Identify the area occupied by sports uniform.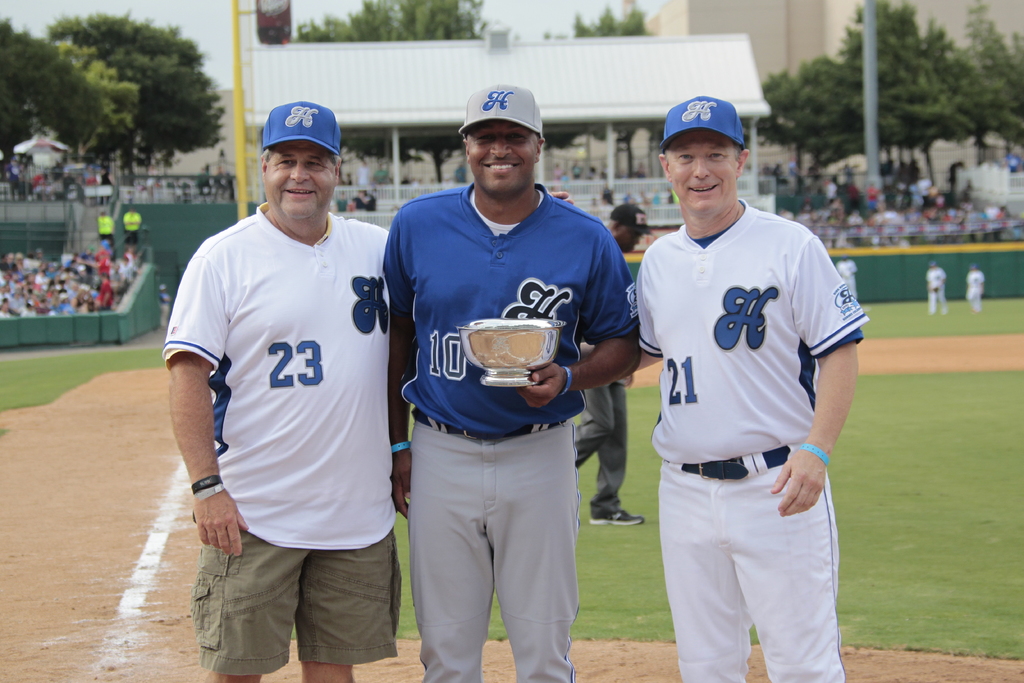
Area: {"left": 639, "top": 195, "right": 872, "bottom": 682}.
